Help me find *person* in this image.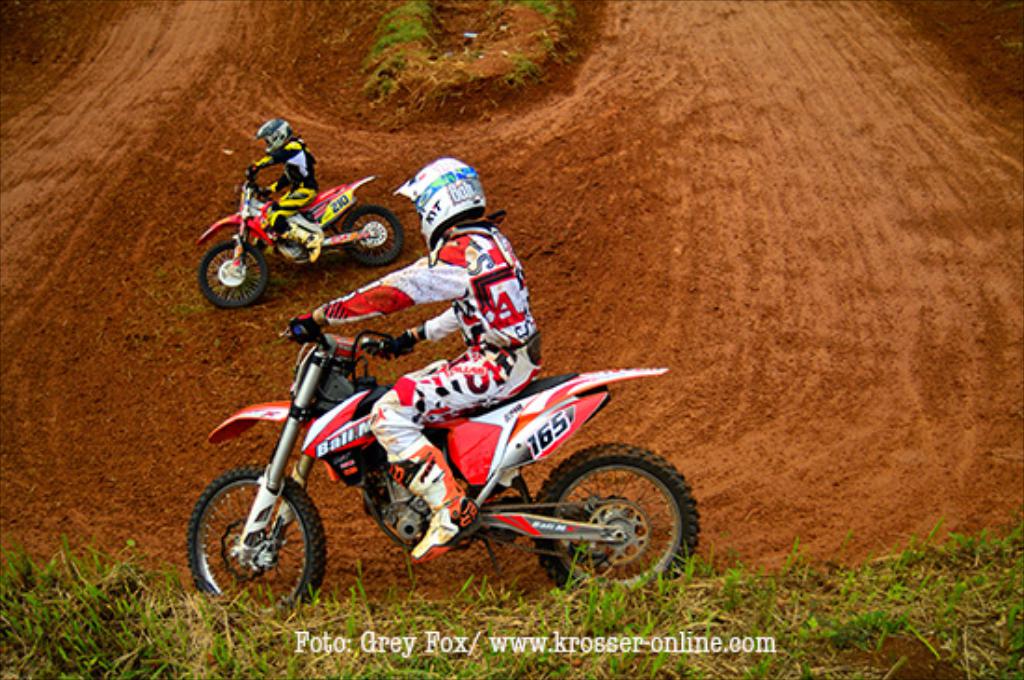
Found it: x1=302 y1=155 x2=538 y2=563.
